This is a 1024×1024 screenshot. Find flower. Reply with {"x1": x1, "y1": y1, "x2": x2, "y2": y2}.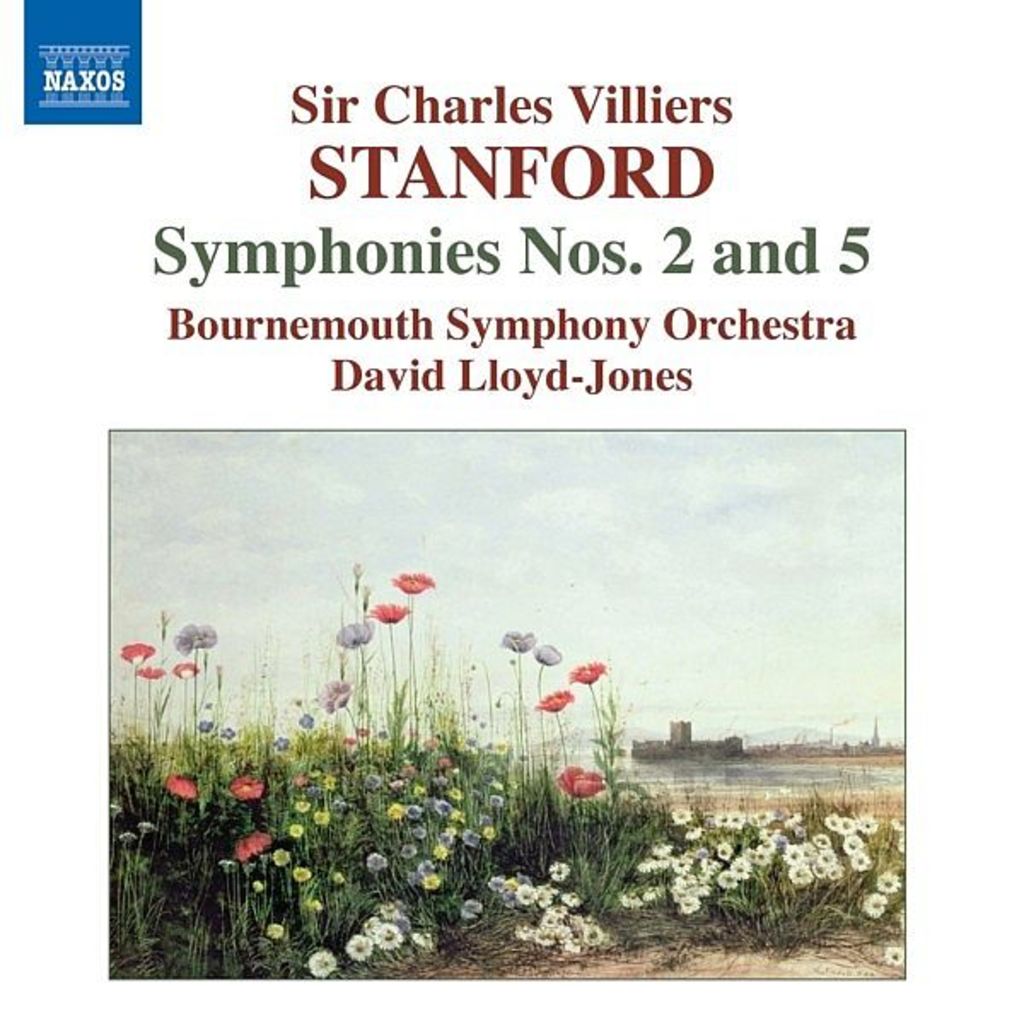
{"x1": 294, "y1": 797, "x2": 311, "y2": 817}.
